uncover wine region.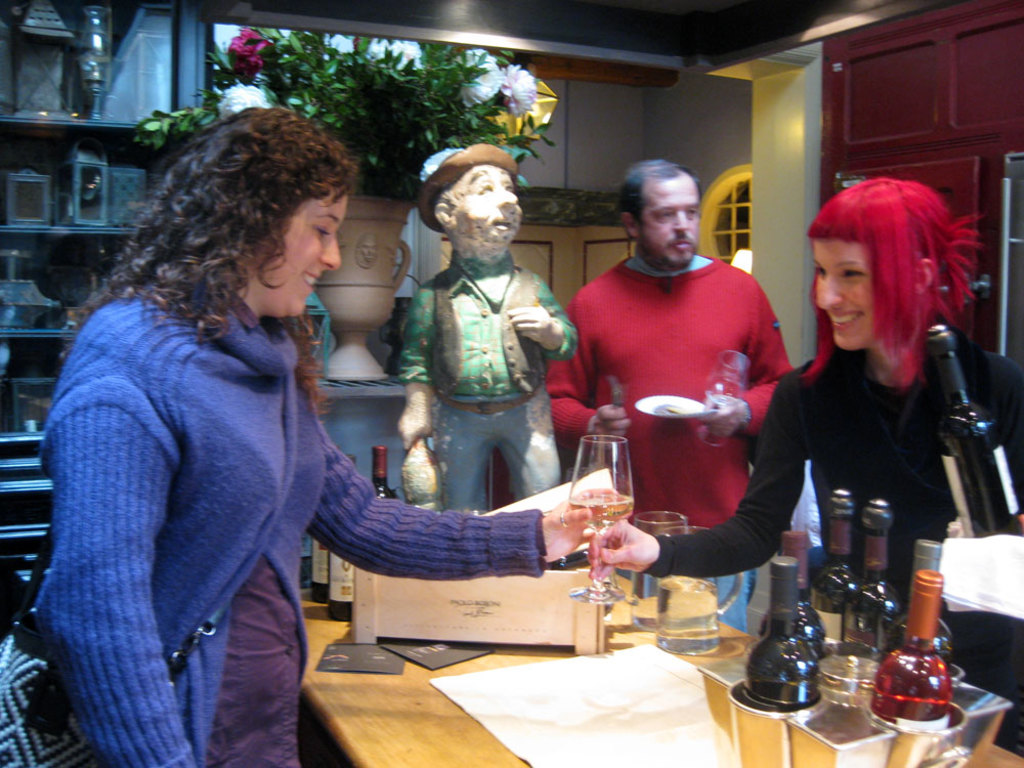
Uncovered: region(872, 577, 952, 734).
